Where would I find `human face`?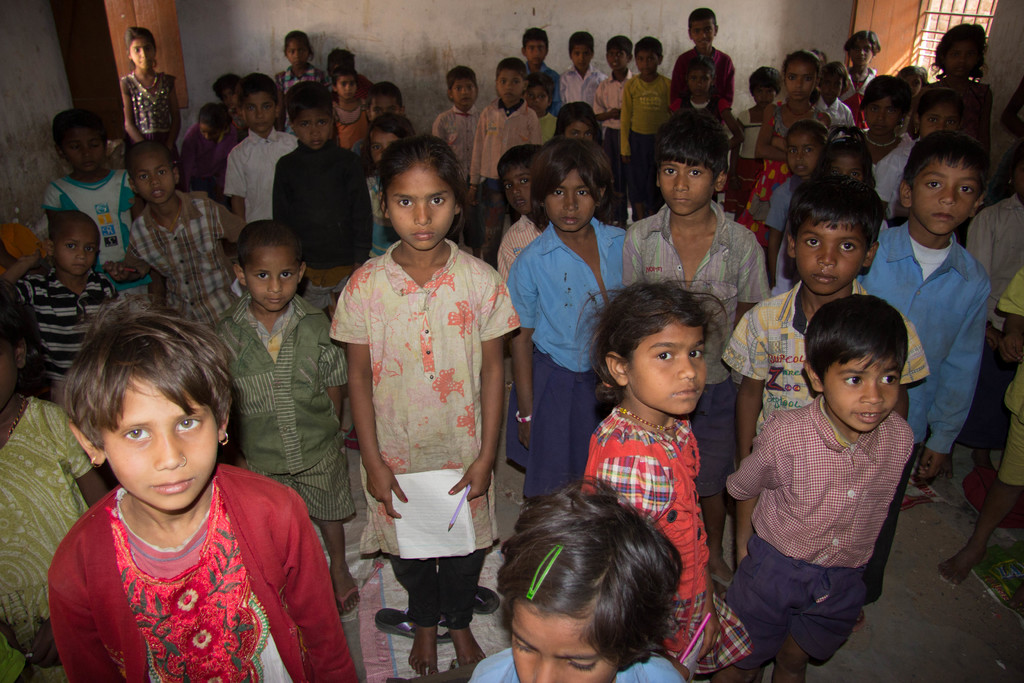
At 915/101/960/137.
